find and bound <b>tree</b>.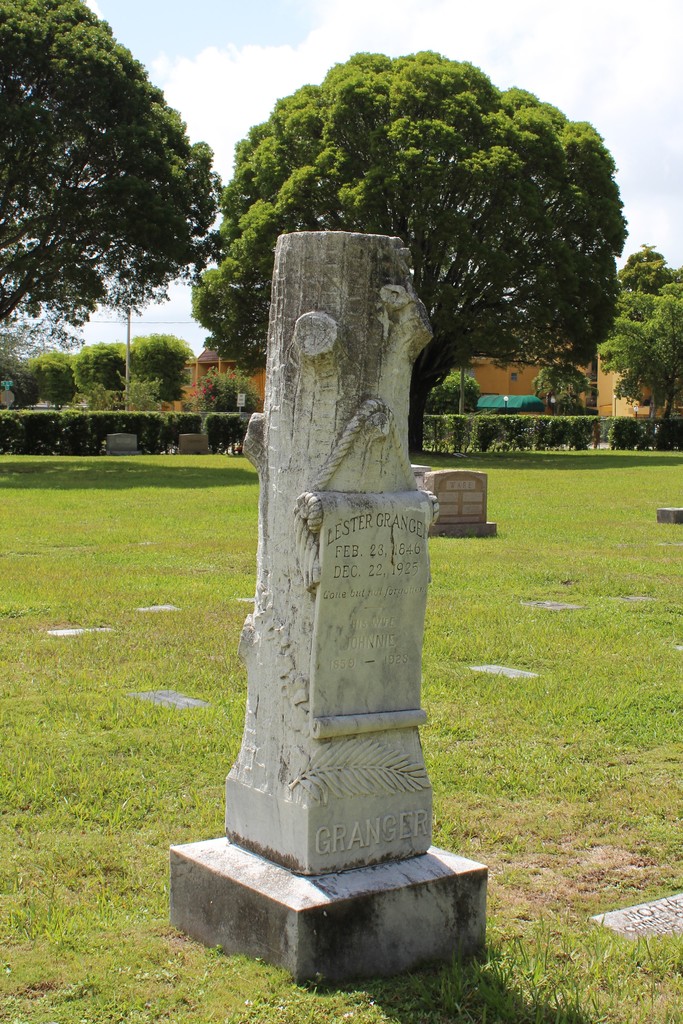
Bound: (579,226,682,483).
